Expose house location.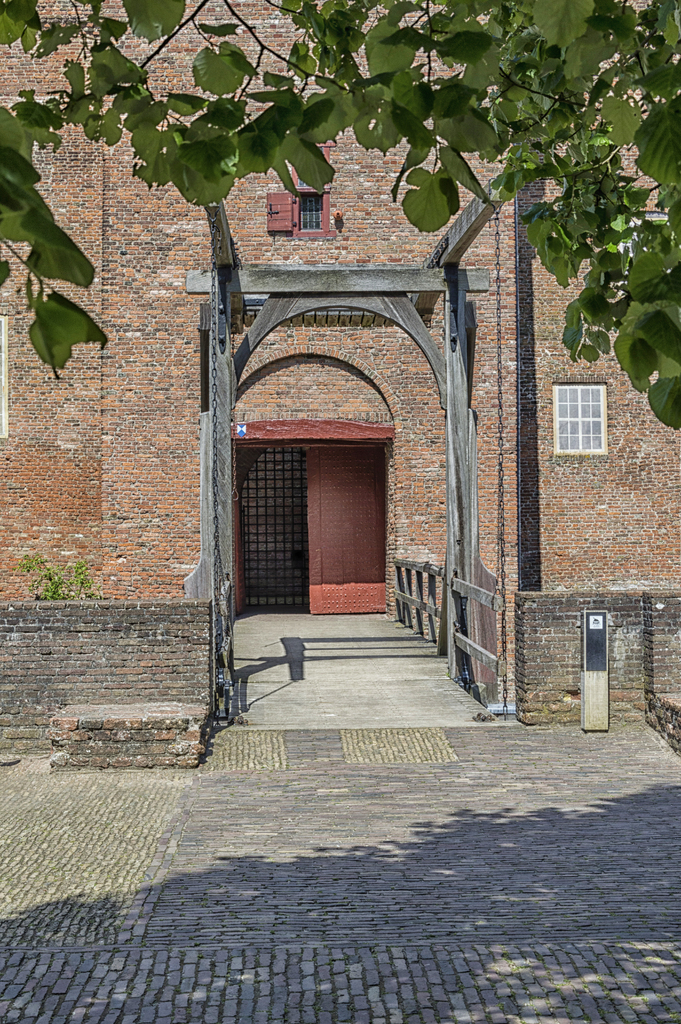
Exposed at 0, 0, 680, 667.
